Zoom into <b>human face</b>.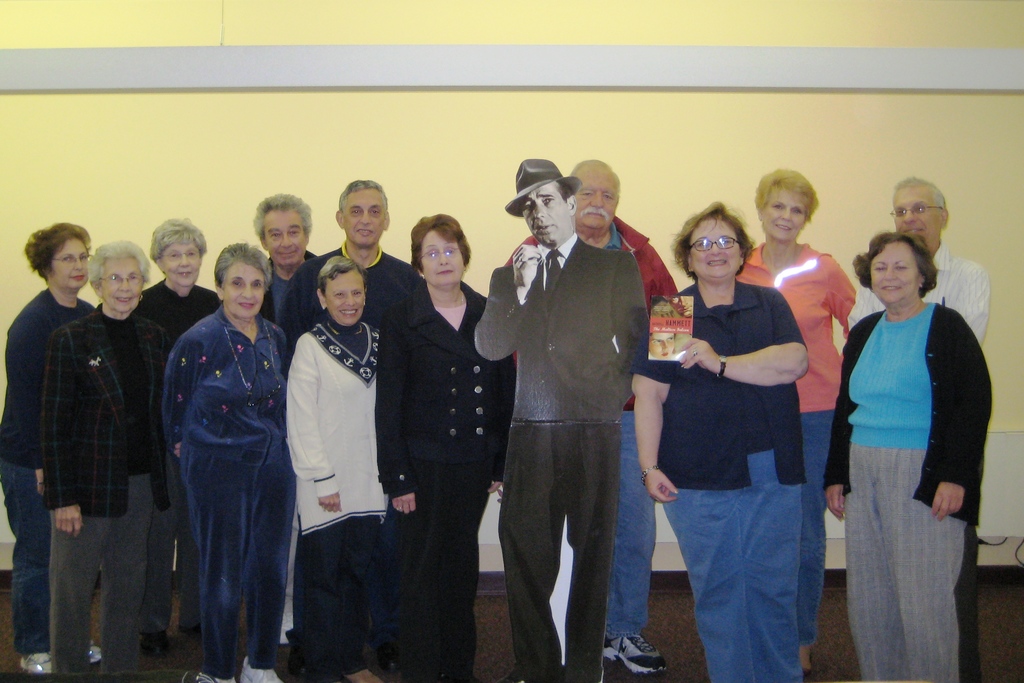
Zoom target: [417, 226, 468, 285].
